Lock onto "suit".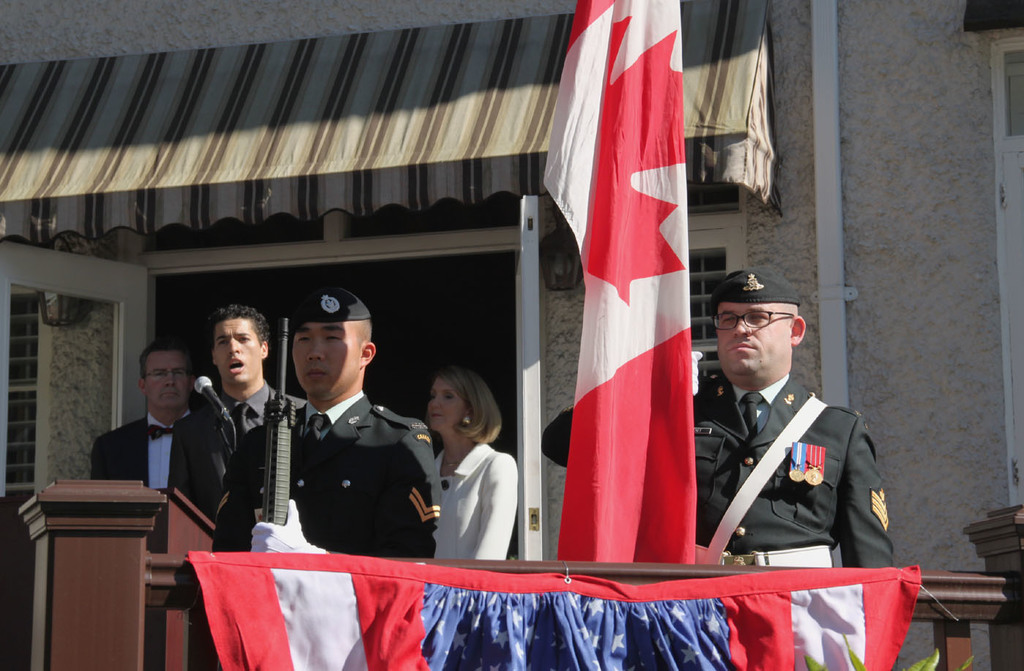
Locked: l=683, t=317, r=903, b=597.
